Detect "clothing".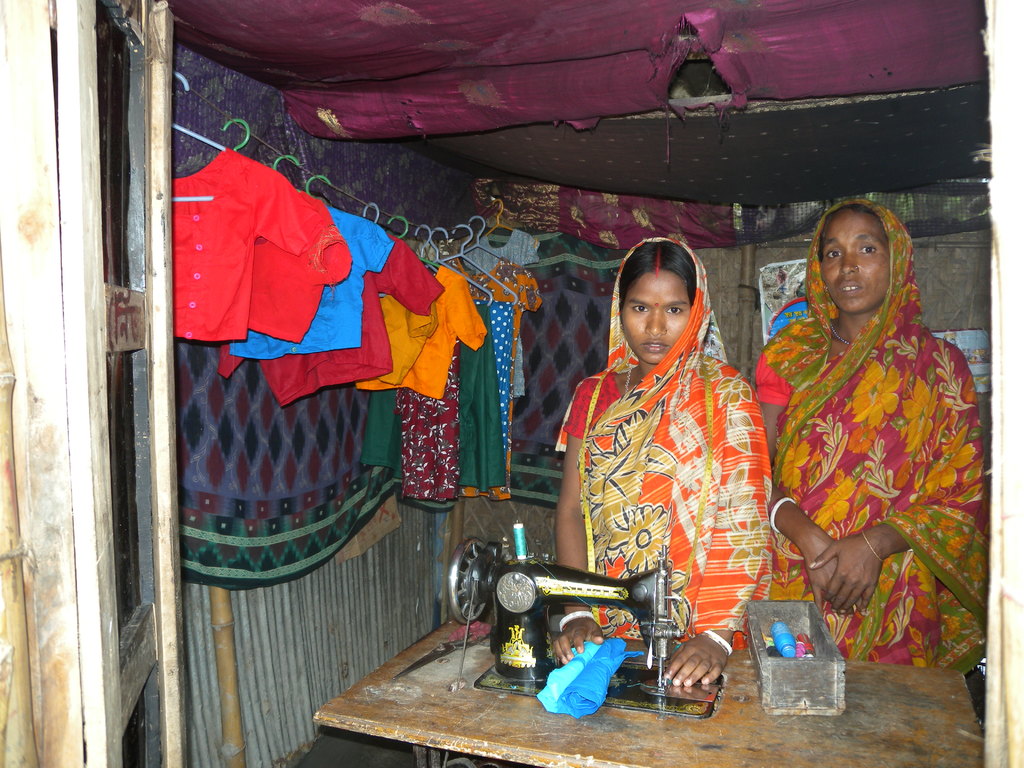
Detected at (x1=170, y1=147, x2=324, y2=346).
